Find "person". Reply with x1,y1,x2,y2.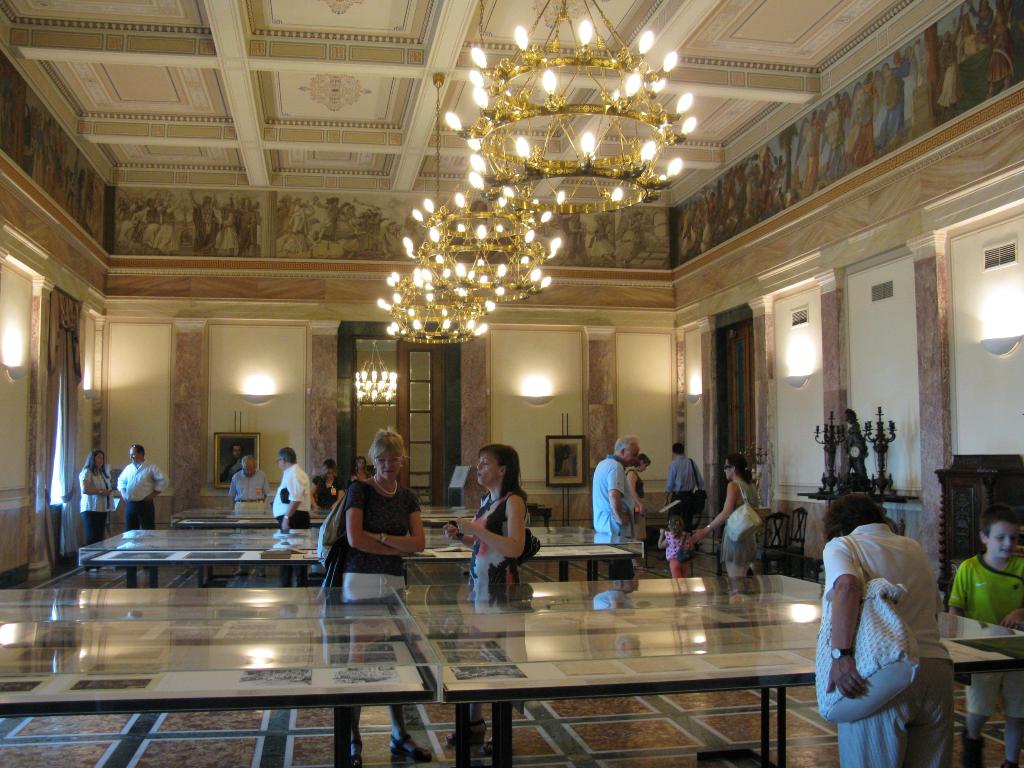
115,444,161,534.
